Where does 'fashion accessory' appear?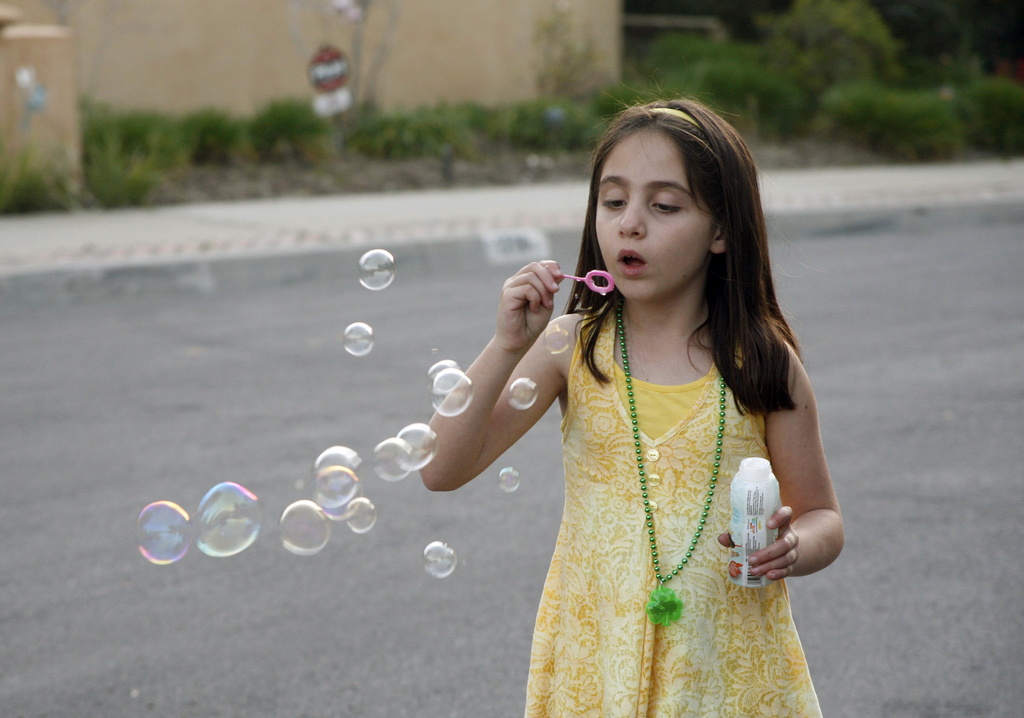
Appears at box=[643, 106, 701, 129].
